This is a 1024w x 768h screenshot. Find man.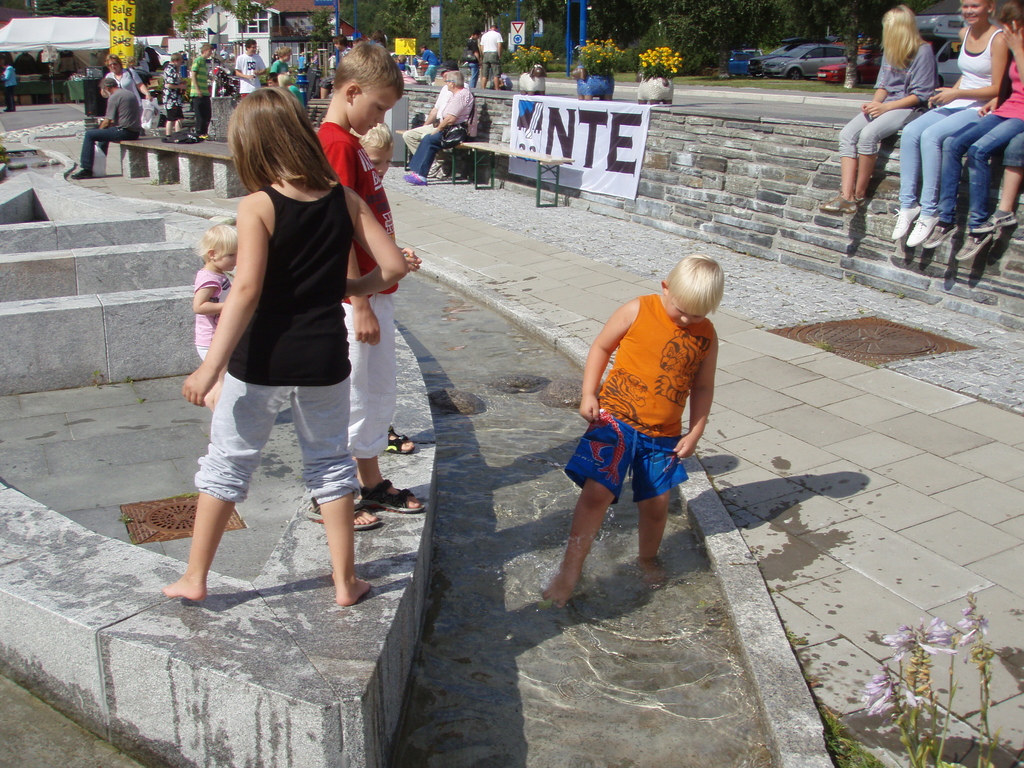
Bounding box: 463:31:481:67.
